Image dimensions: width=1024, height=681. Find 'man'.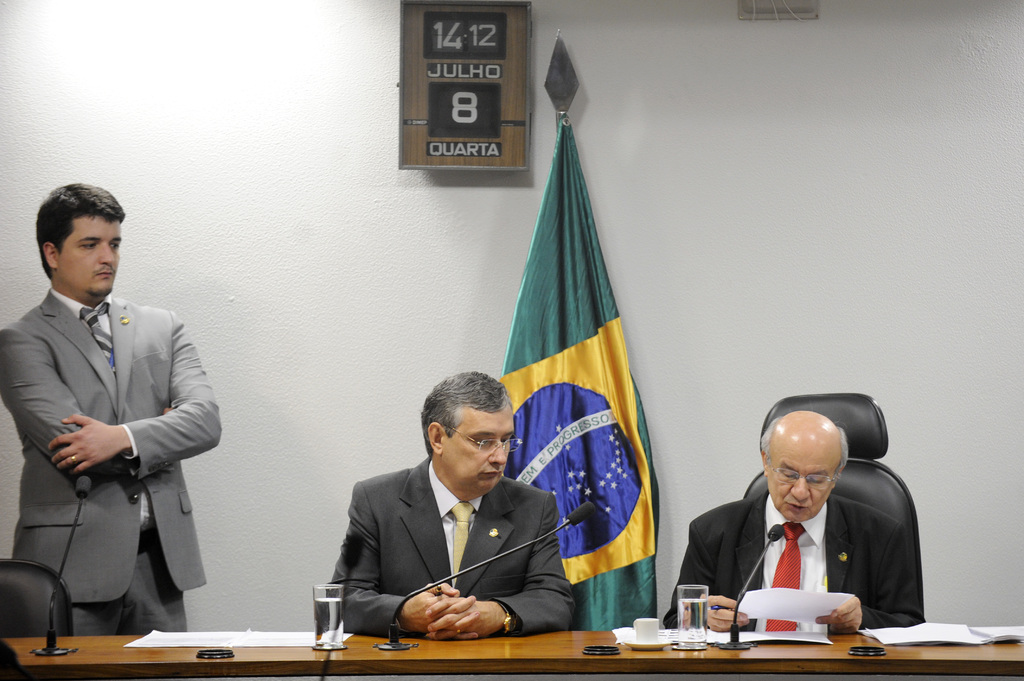
bbox(660, 413, 928, 629).
